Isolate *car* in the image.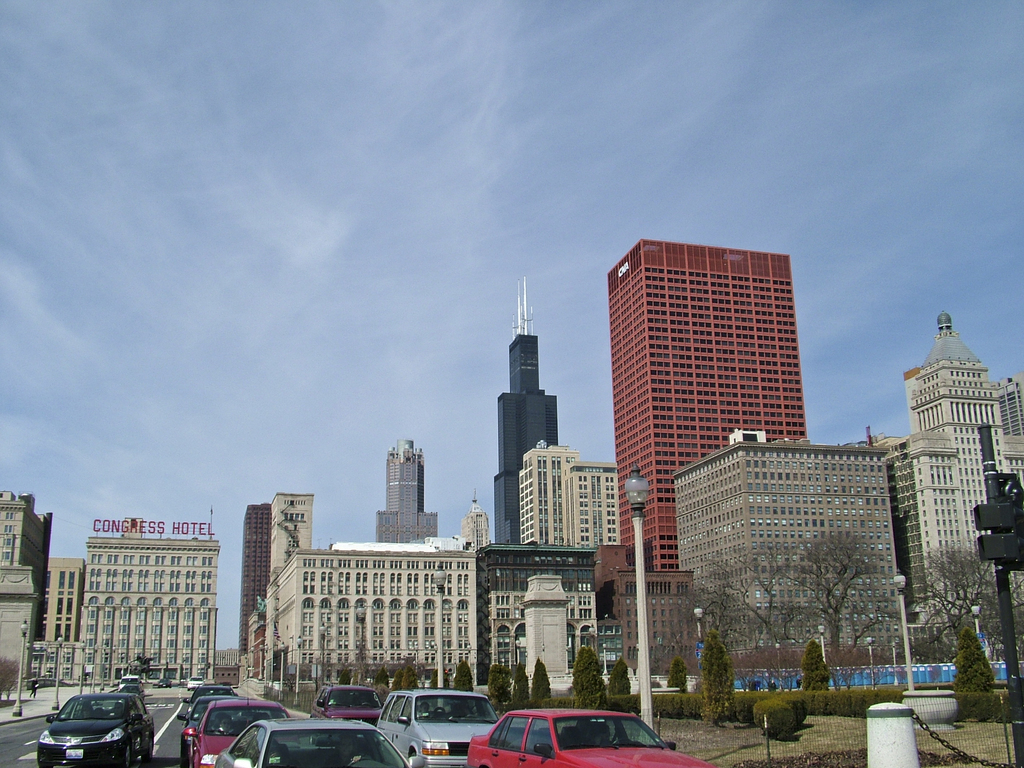
Isolated region: <box>177,690,252,767</box>.
